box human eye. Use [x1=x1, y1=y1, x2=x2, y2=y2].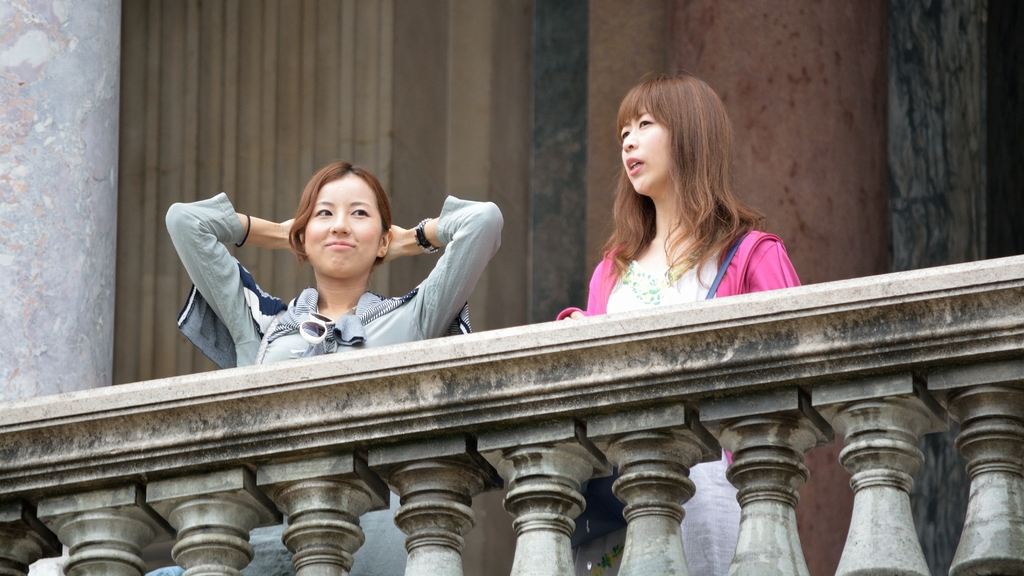
[x1=636, y1=115, x2=657, y2=128].
